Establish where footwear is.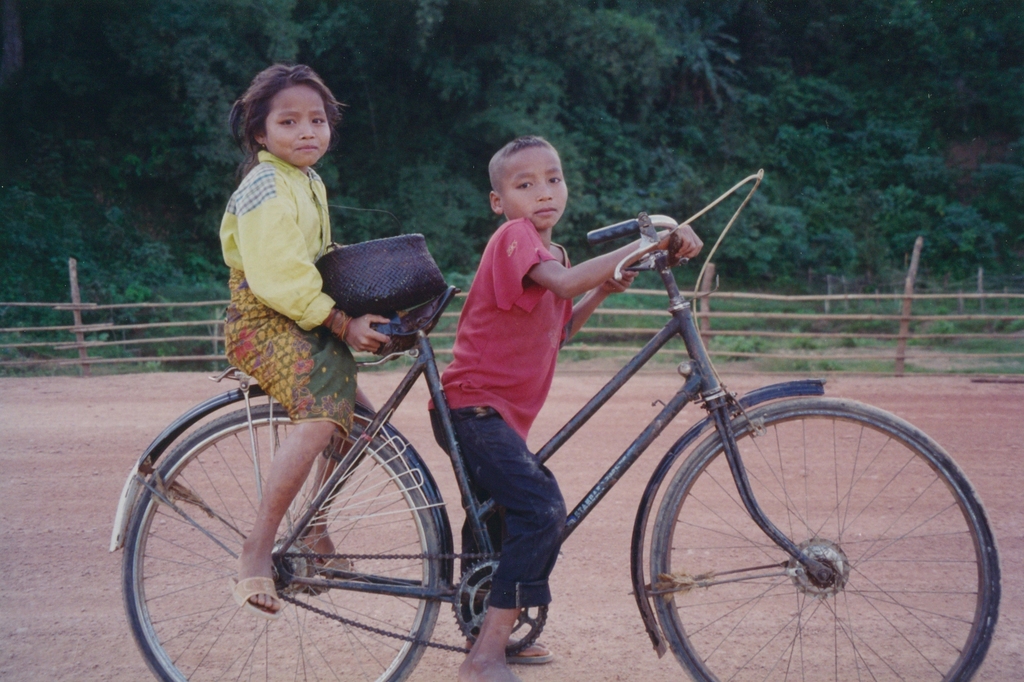
Established at (x1=227, y1=575, x2=284, y2=634).
